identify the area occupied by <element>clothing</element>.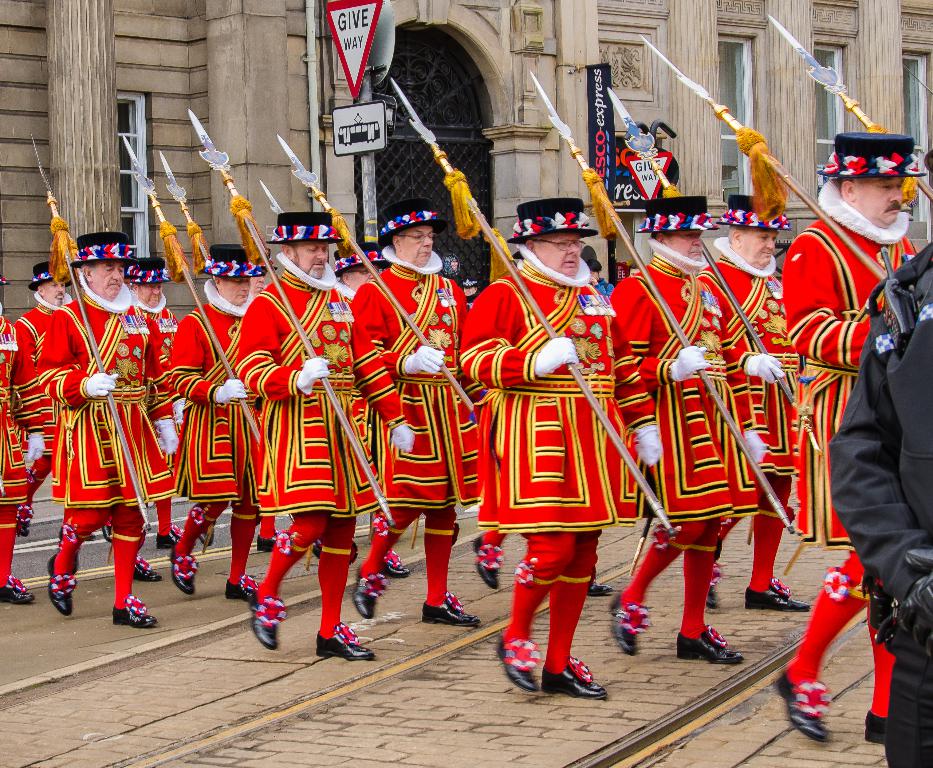
Area: x1=703 y1=238 x2=784 y2=512.
